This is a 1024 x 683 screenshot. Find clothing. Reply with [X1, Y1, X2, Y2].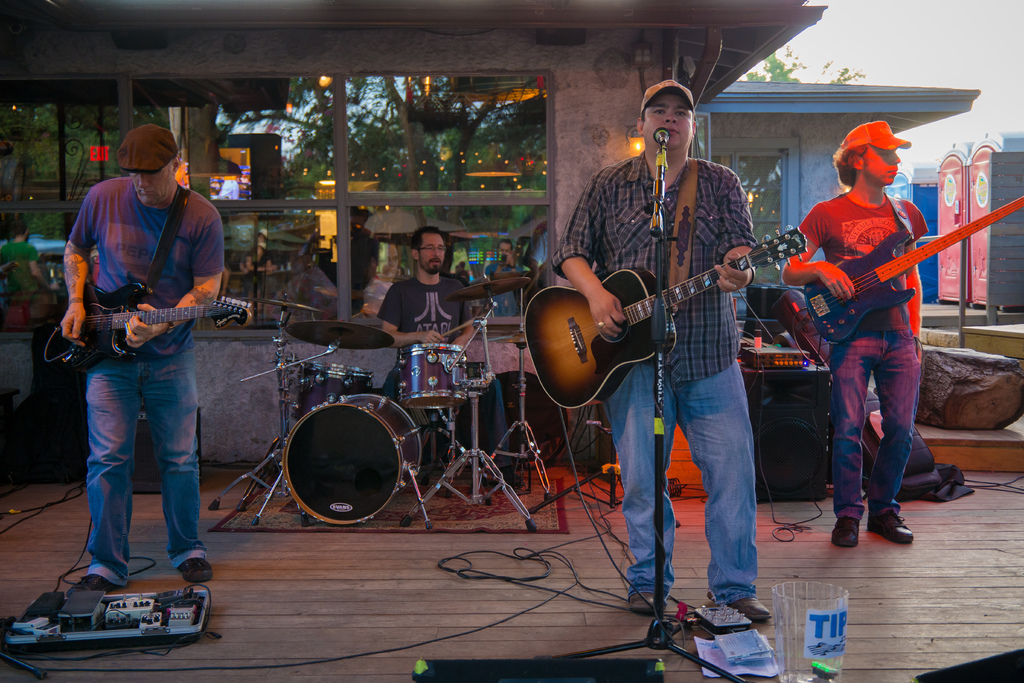
[545, 149, 767, 611].
